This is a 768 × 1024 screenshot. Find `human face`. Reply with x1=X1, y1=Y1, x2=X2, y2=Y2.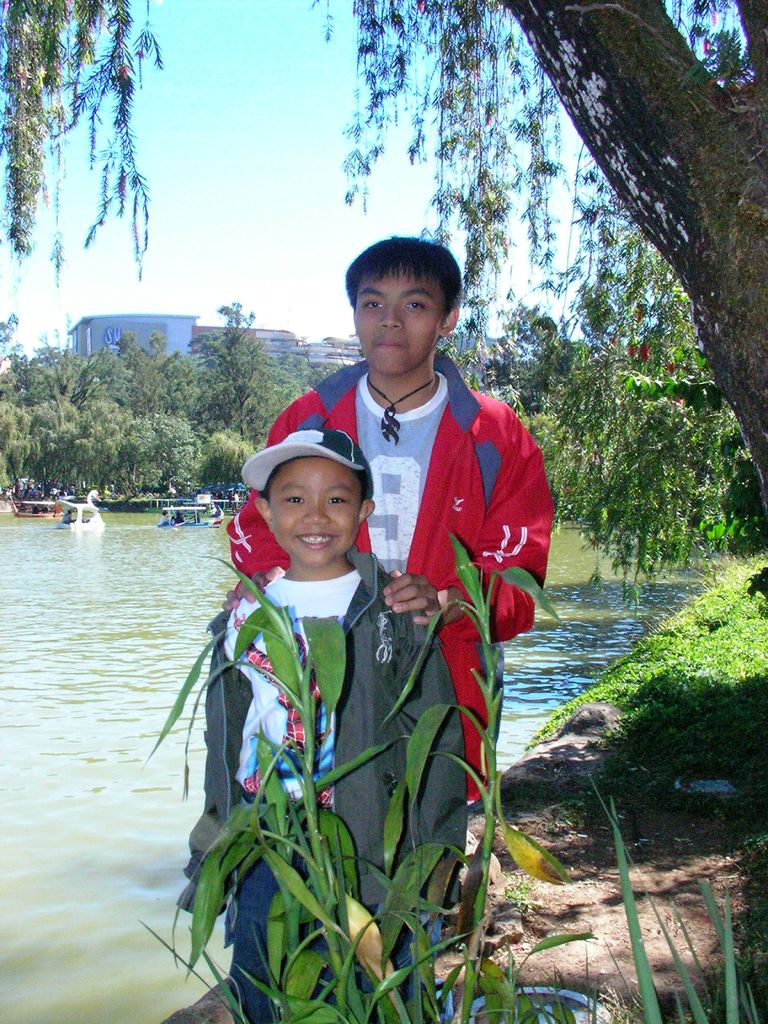
x1=264, y1=455, x2=366, y2=567.
